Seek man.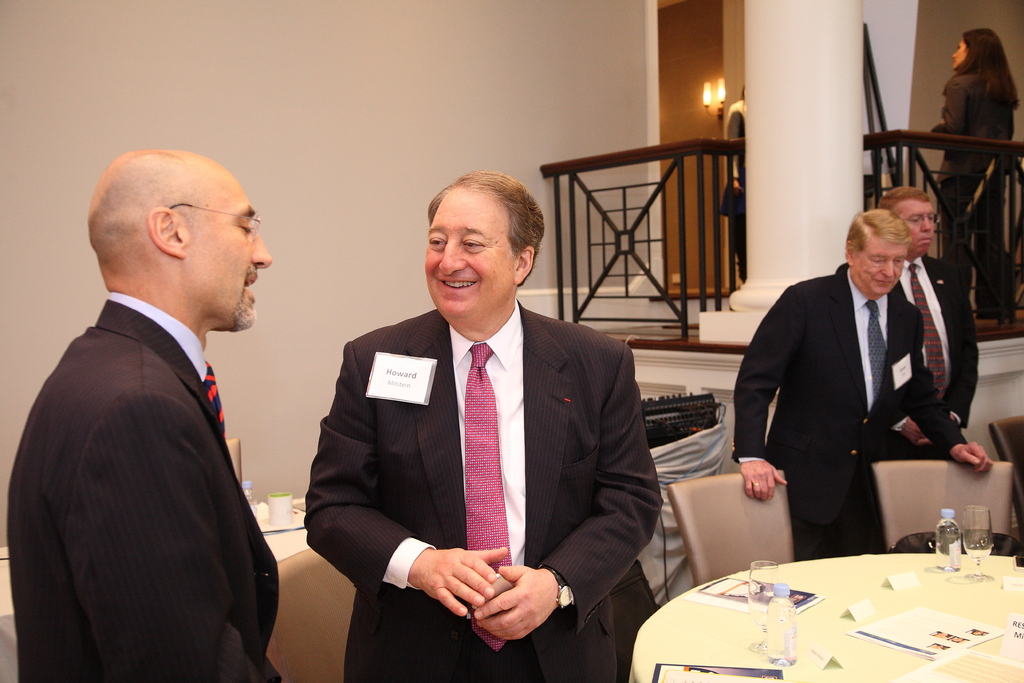
Rect(860, 180, 981, 470).
